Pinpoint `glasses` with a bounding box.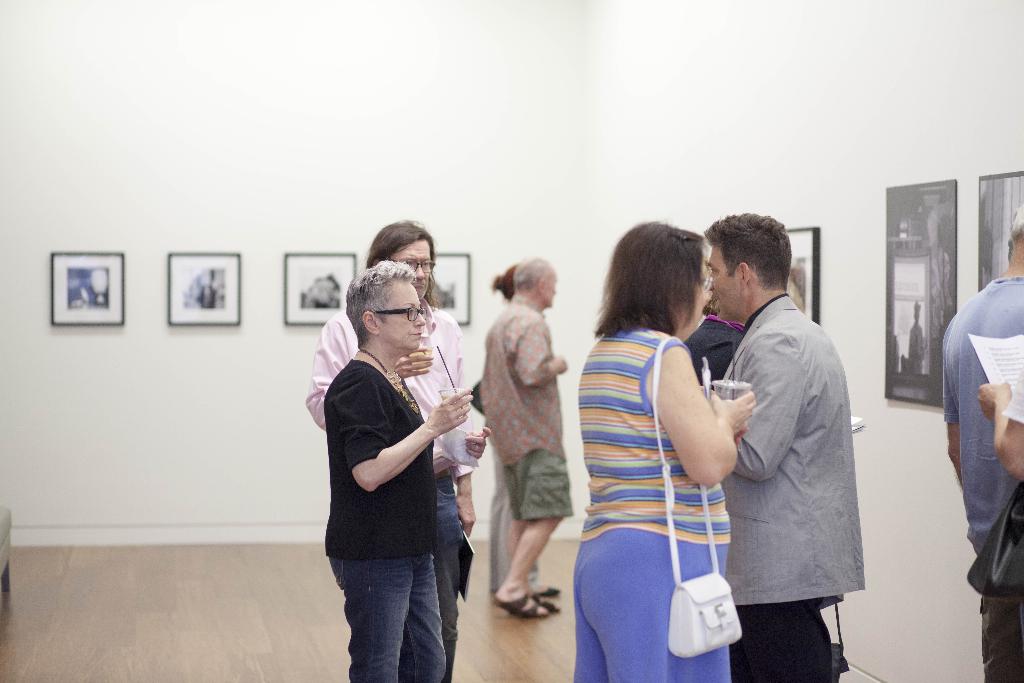
BBox(383, 256, 435, 274).
